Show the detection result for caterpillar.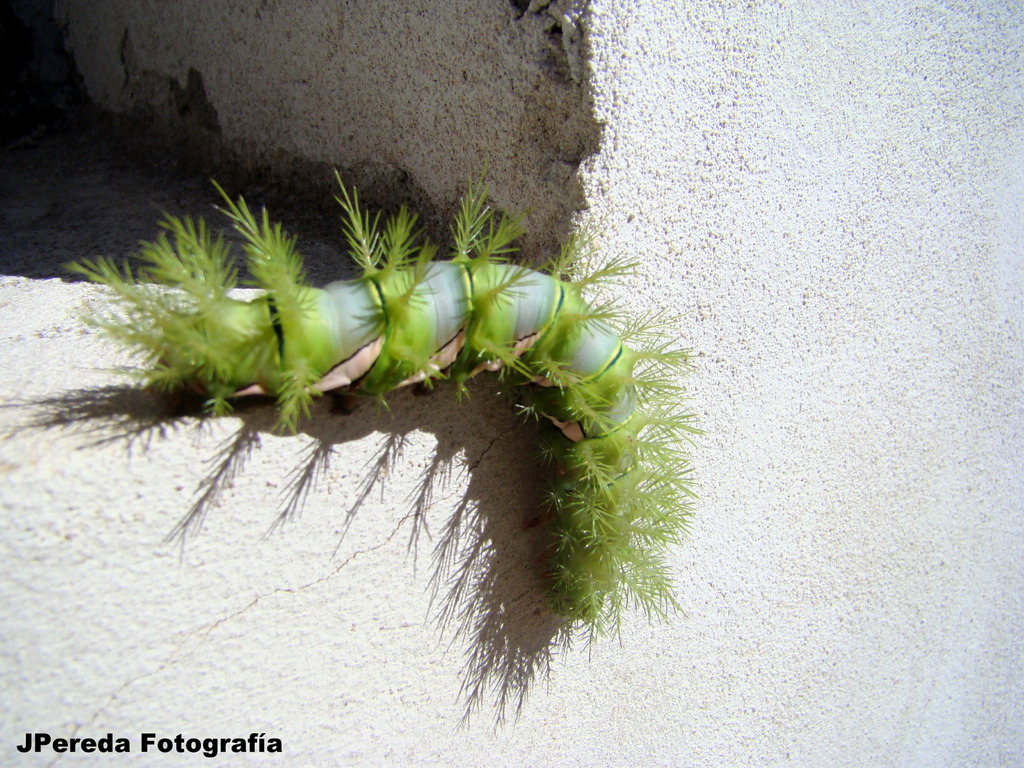
<region>65, 169, 698, 640</region>.
